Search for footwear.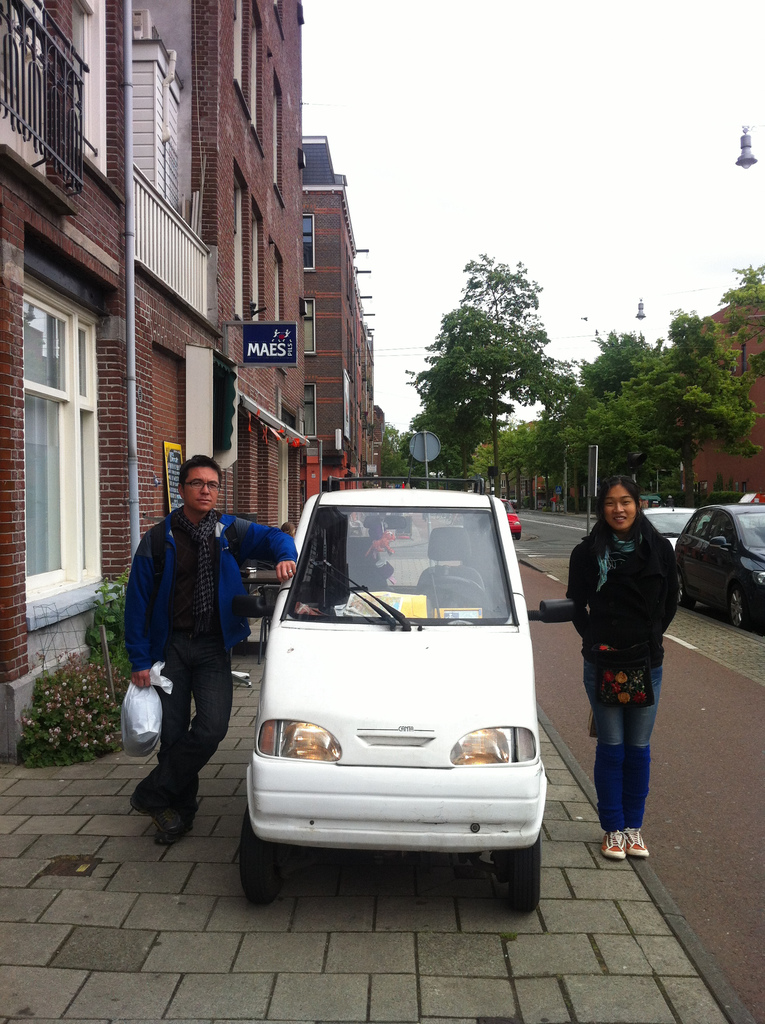
Found at [left=128, top=794, right=159, bottom=823].
